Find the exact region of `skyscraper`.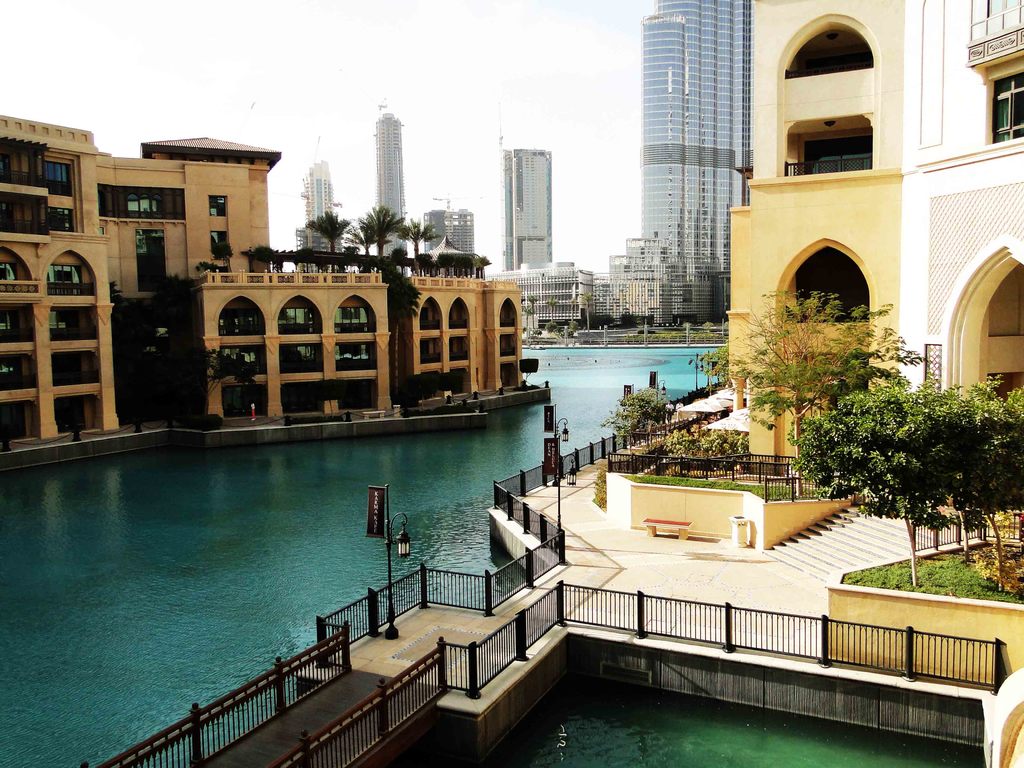
Exact region: (379,99,420,262).
